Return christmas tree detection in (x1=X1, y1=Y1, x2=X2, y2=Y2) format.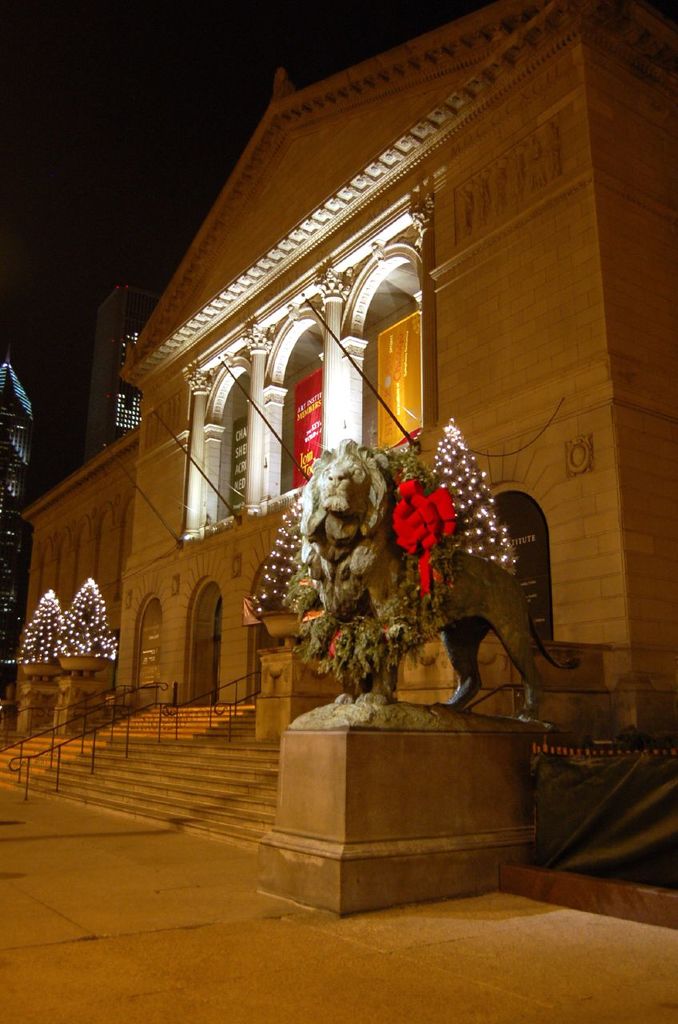
(x1=243, y1=478, x2=325, y2=617).
